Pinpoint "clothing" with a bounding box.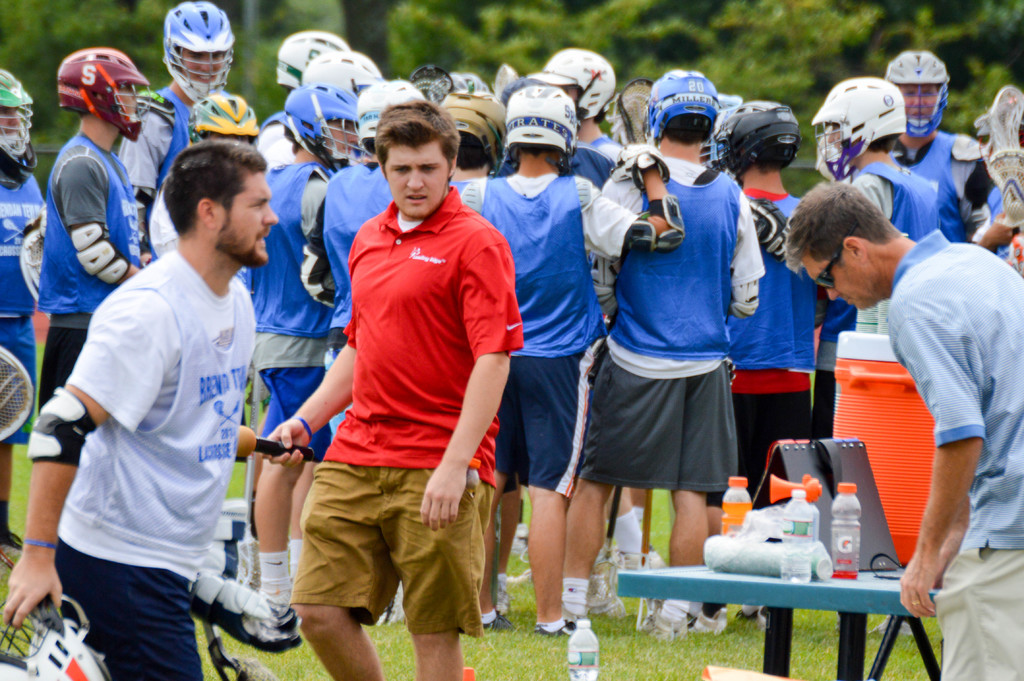
rect(34, 233, 285, 677).
